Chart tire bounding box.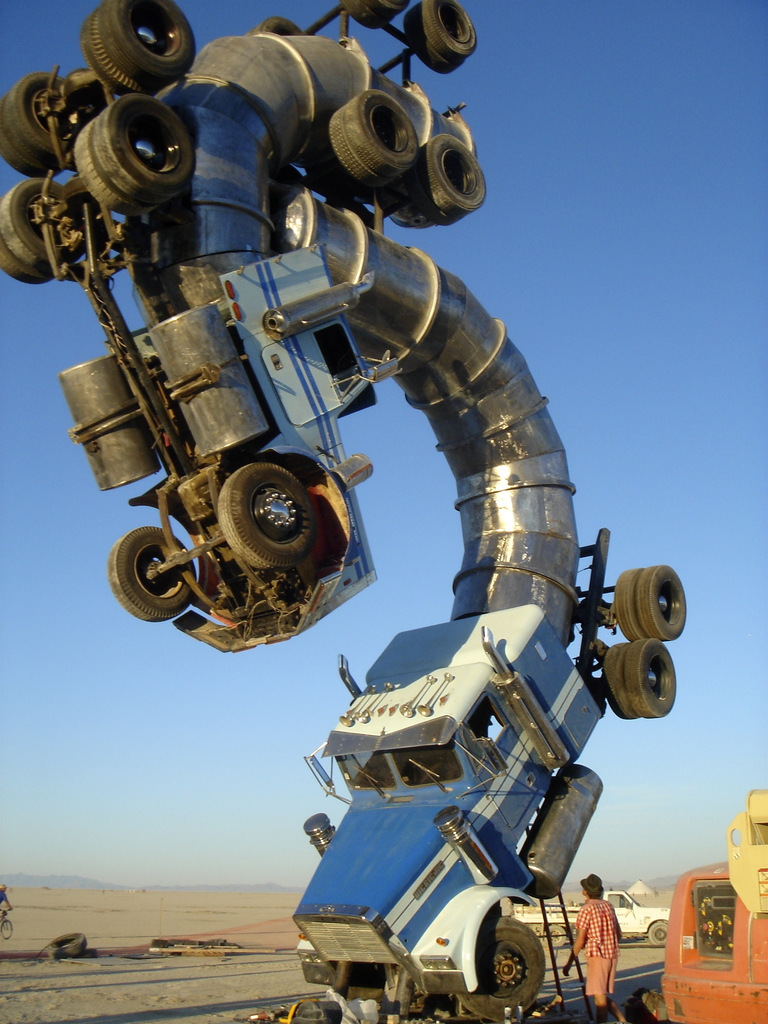
Charted: bbox=(44, 931, 86, 959).
